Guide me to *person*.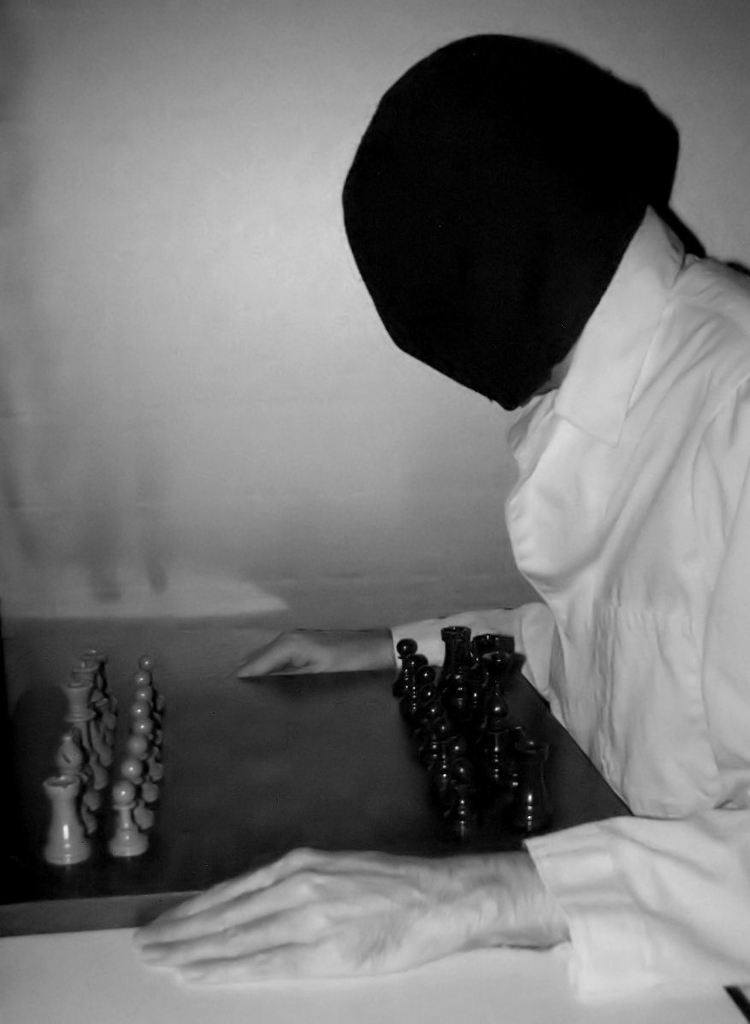
Guidance: bbox=(139, 34, 749, 1004).
